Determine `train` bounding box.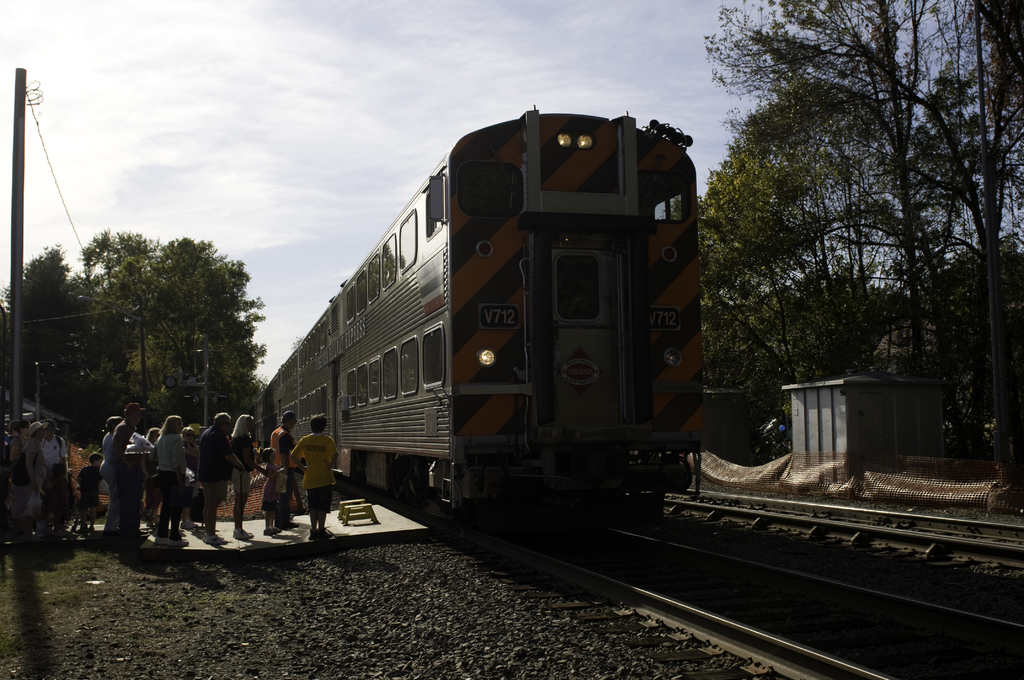
Determined: pyautogui.locateOnScreen(243, 114, 732, 557).
